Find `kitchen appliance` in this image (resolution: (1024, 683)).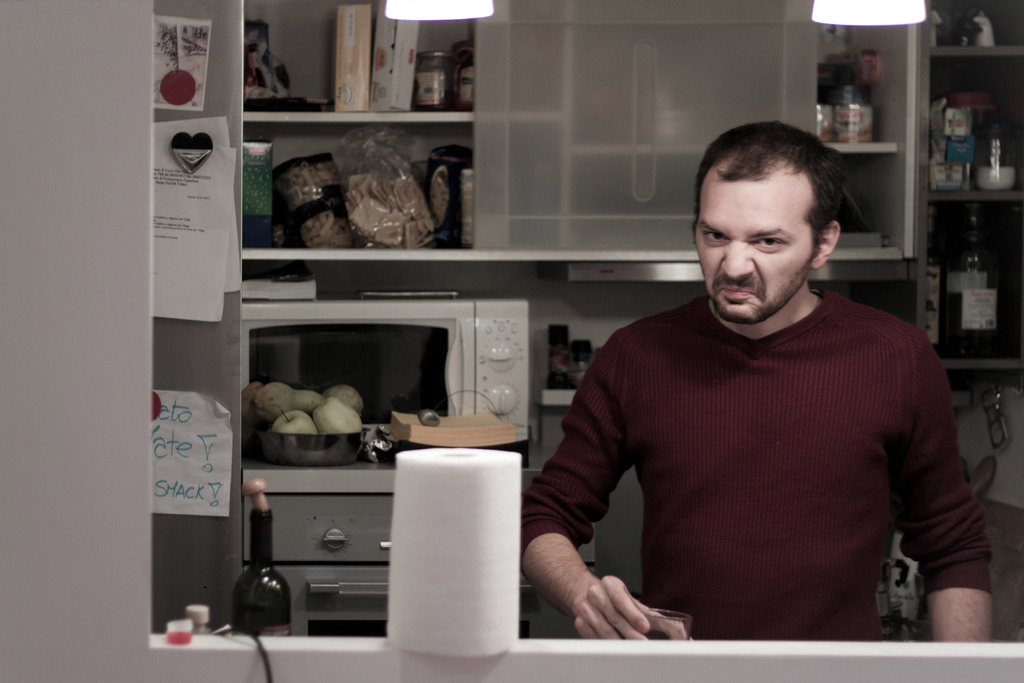
(left=373, top=0, right=418, bottom=107).
